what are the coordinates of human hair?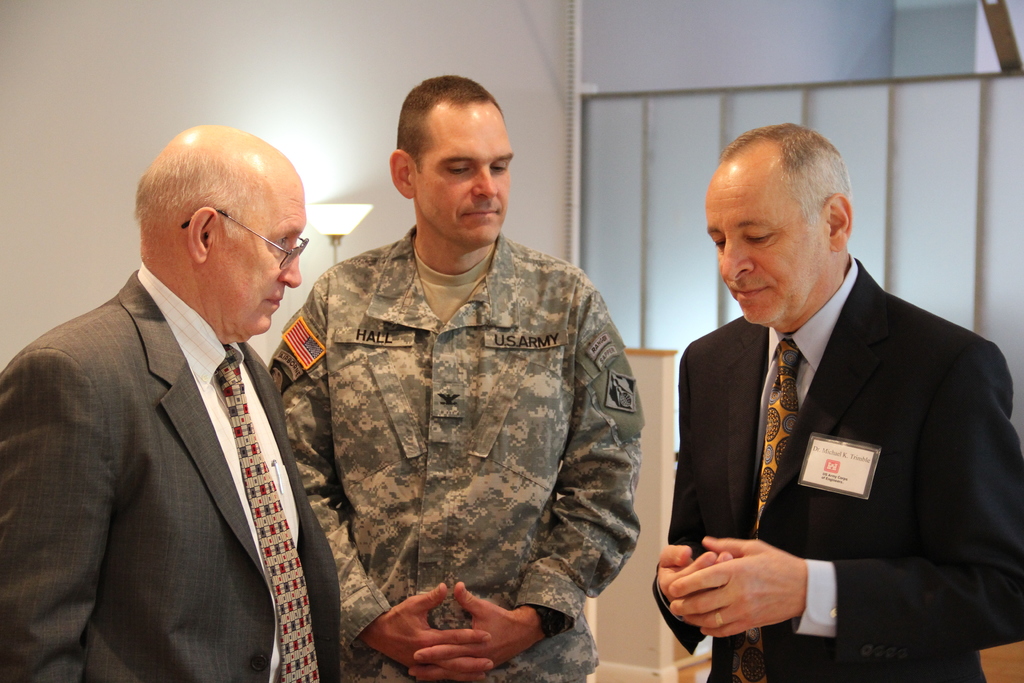
bbox(400, 79, 511, 178).
